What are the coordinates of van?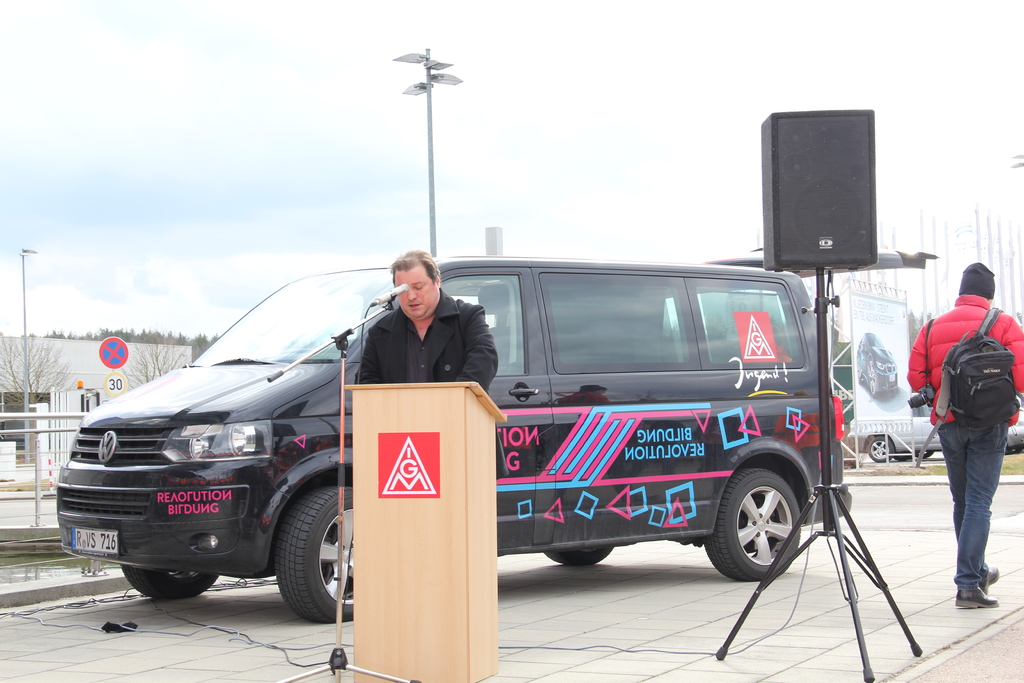
(52, 245, 939, 625).
